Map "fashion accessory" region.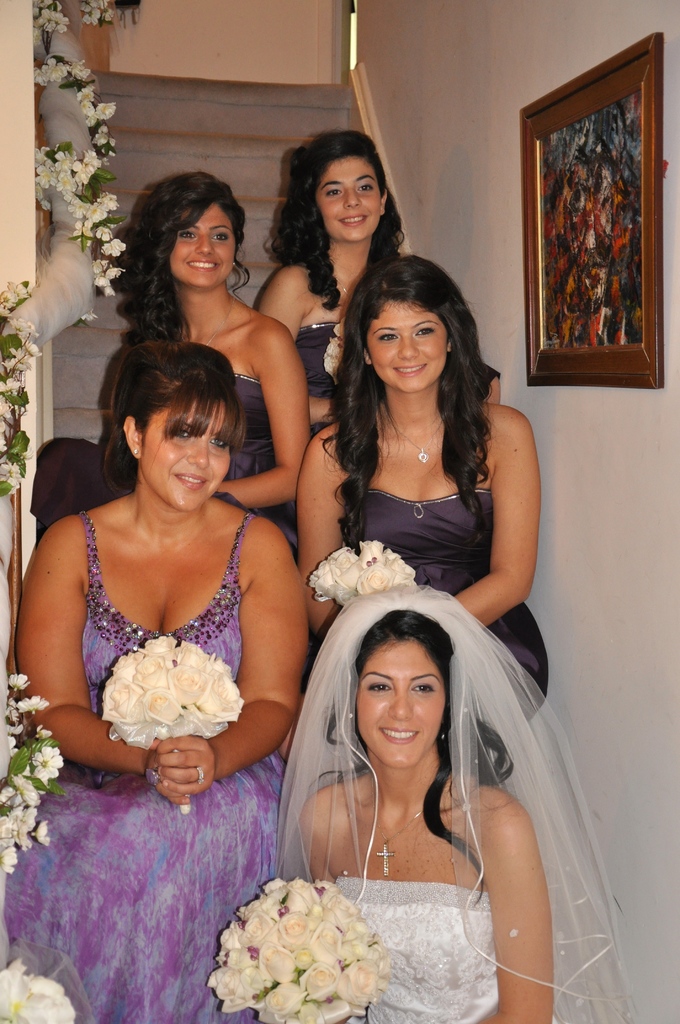
Mapped to (378,402,446,468).
